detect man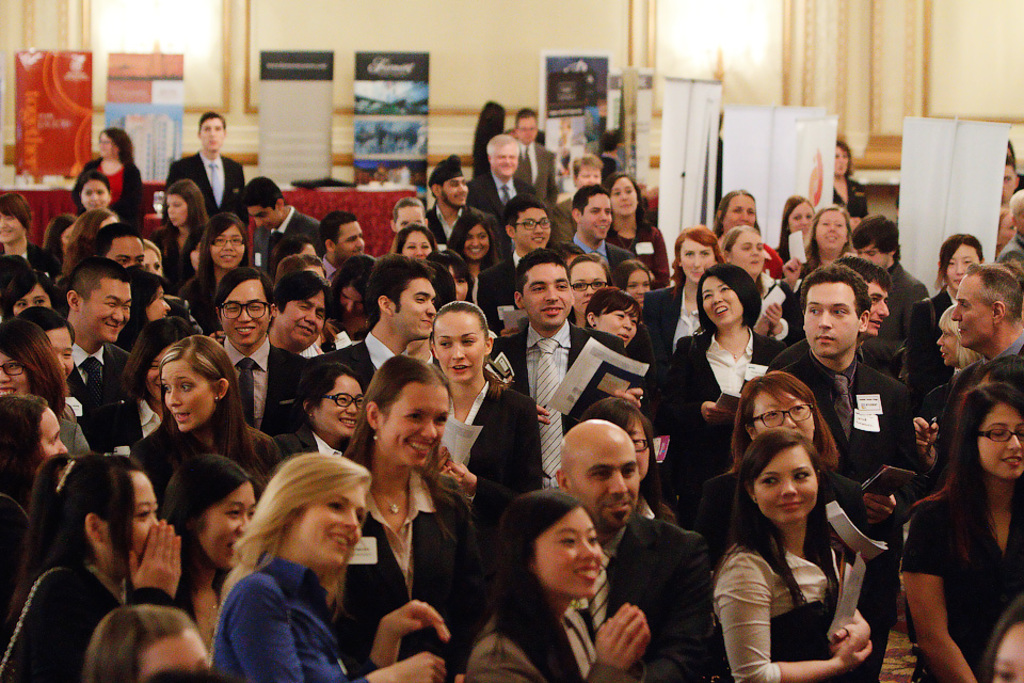
l=311, t=251, r=441, b=392
